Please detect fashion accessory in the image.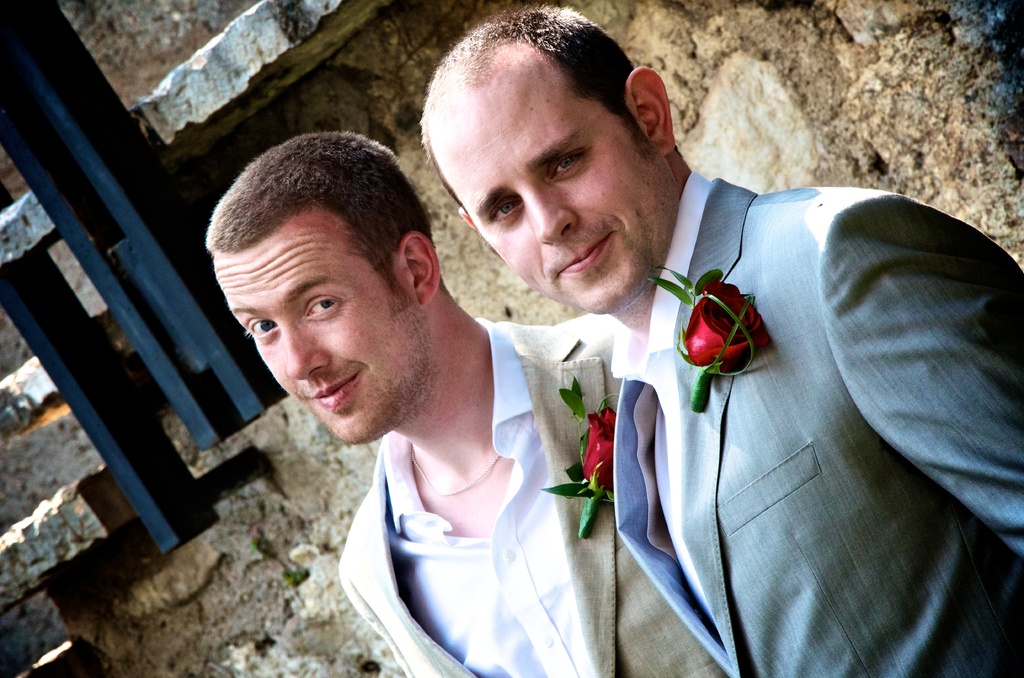
<region>409, 449, 499, 496</region>.
